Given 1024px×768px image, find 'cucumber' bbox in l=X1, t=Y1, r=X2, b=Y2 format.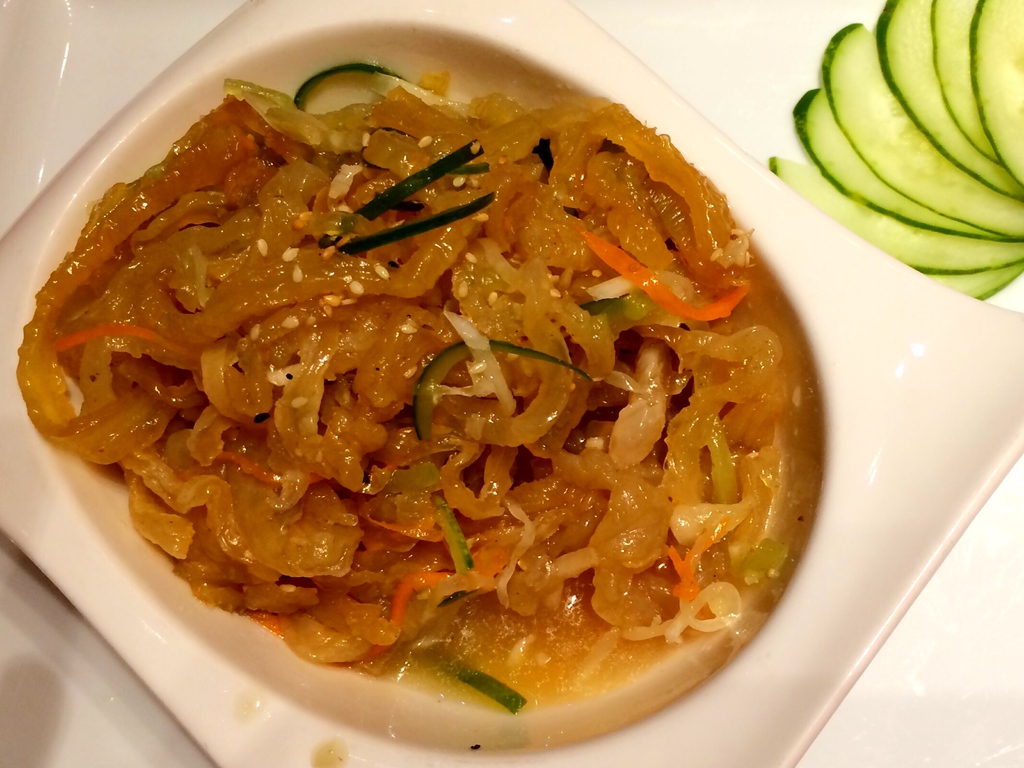
l=781, t=1, r=1009, b=295.
